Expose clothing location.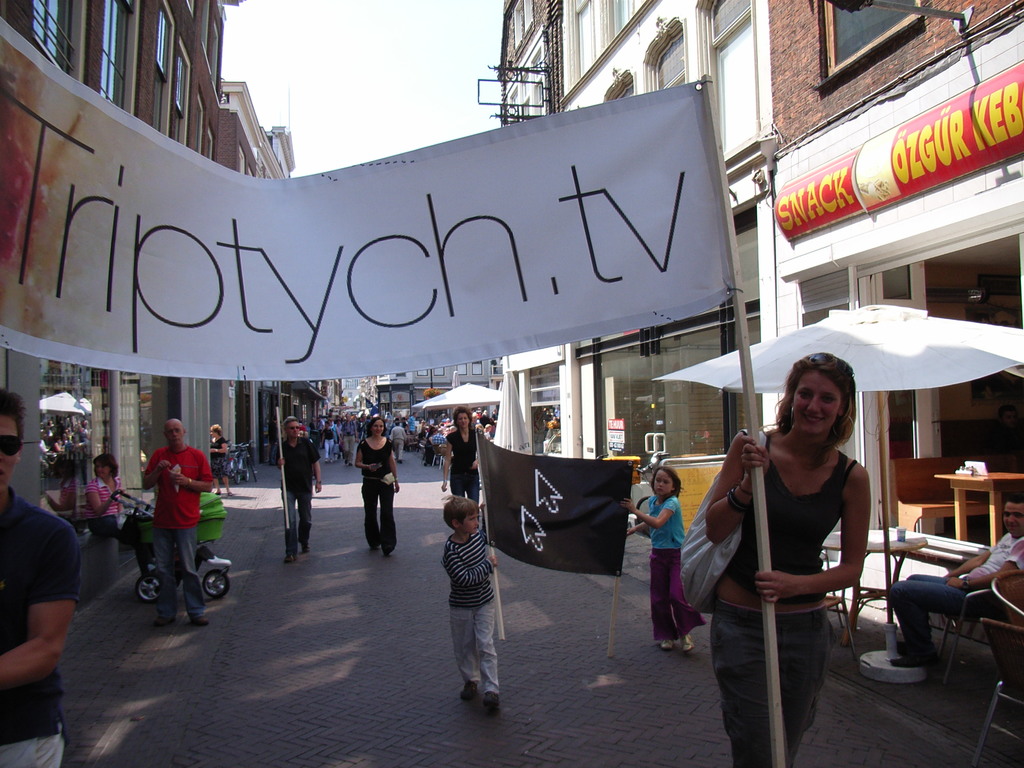
Exposed at BBox(892, 528, 1023, 673).
